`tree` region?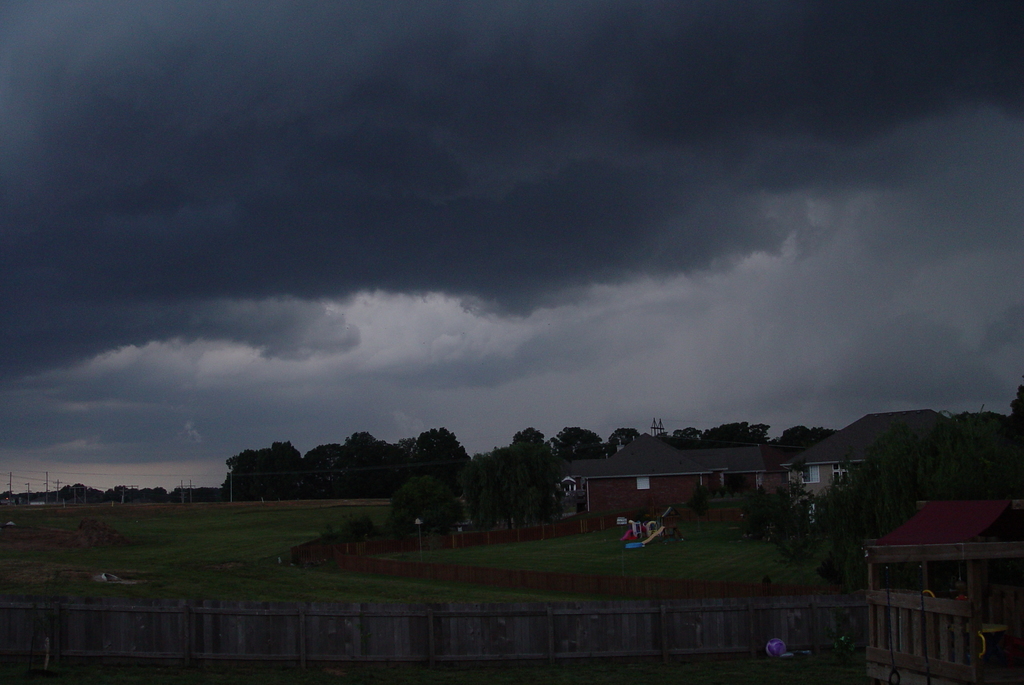
region(778, 424, 831, 448)
